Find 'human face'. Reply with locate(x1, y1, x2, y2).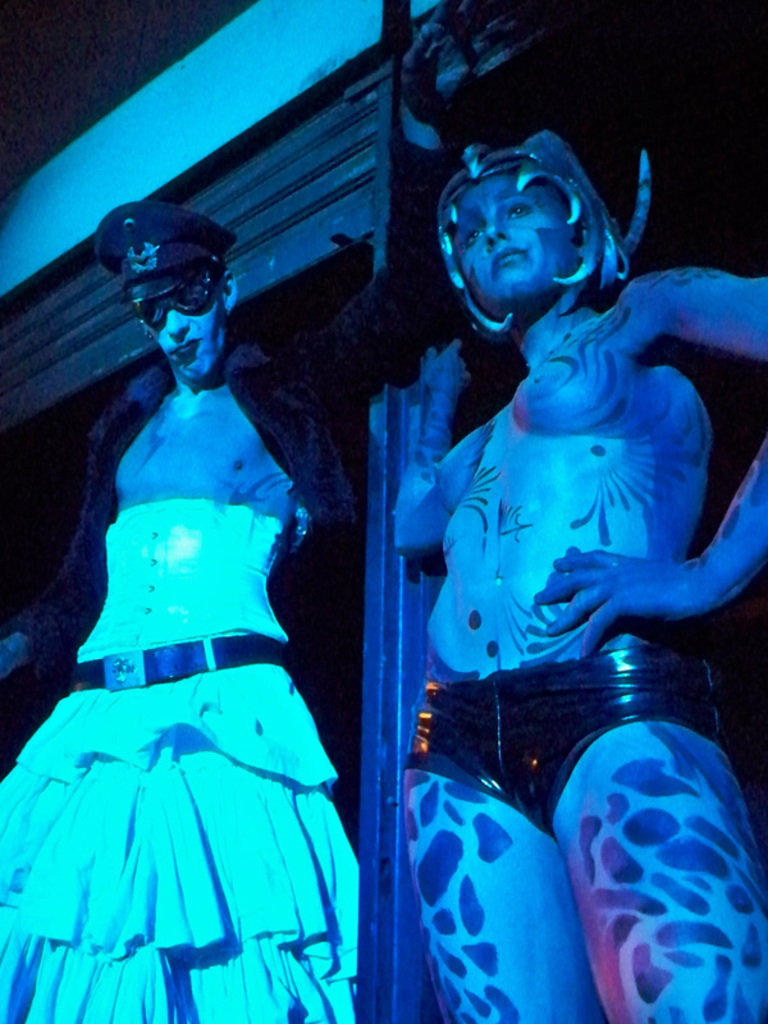
locate(447, 174, 582, 308).
